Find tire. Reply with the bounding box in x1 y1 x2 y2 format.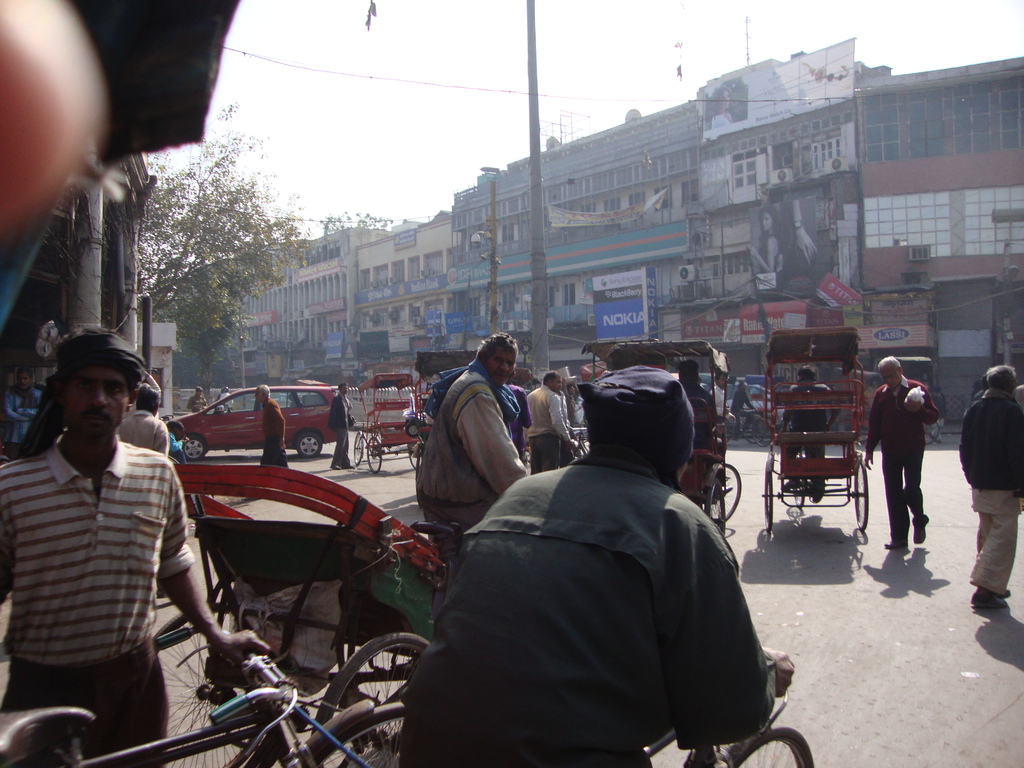
314 637 422 767.
